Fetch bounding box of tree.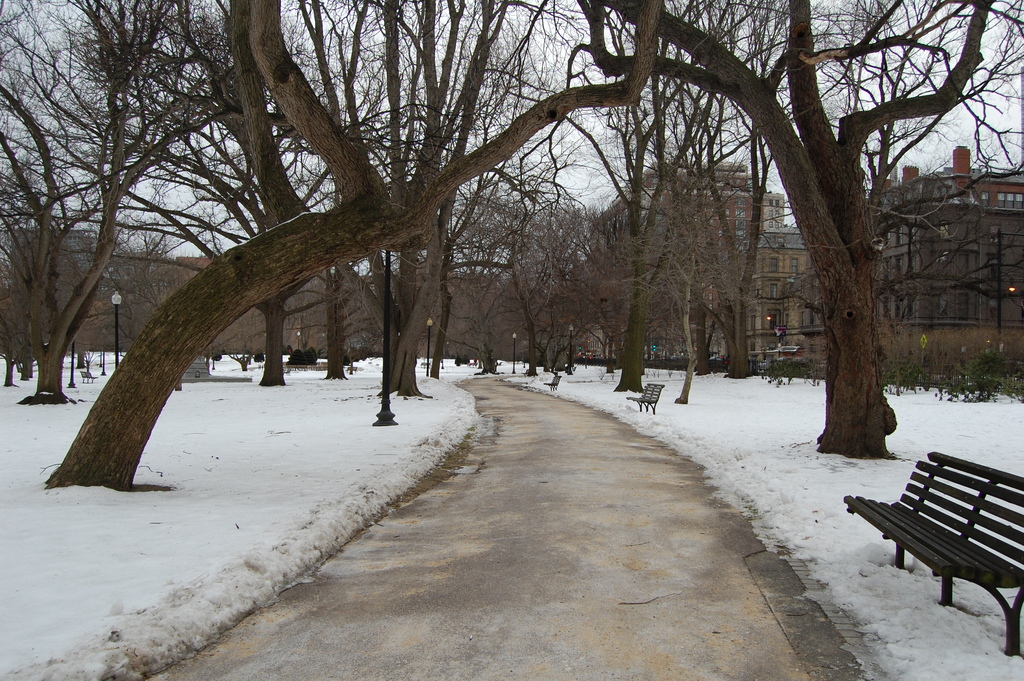
Bbox: (x1=527, y1=0, x2=761, y2=403).
